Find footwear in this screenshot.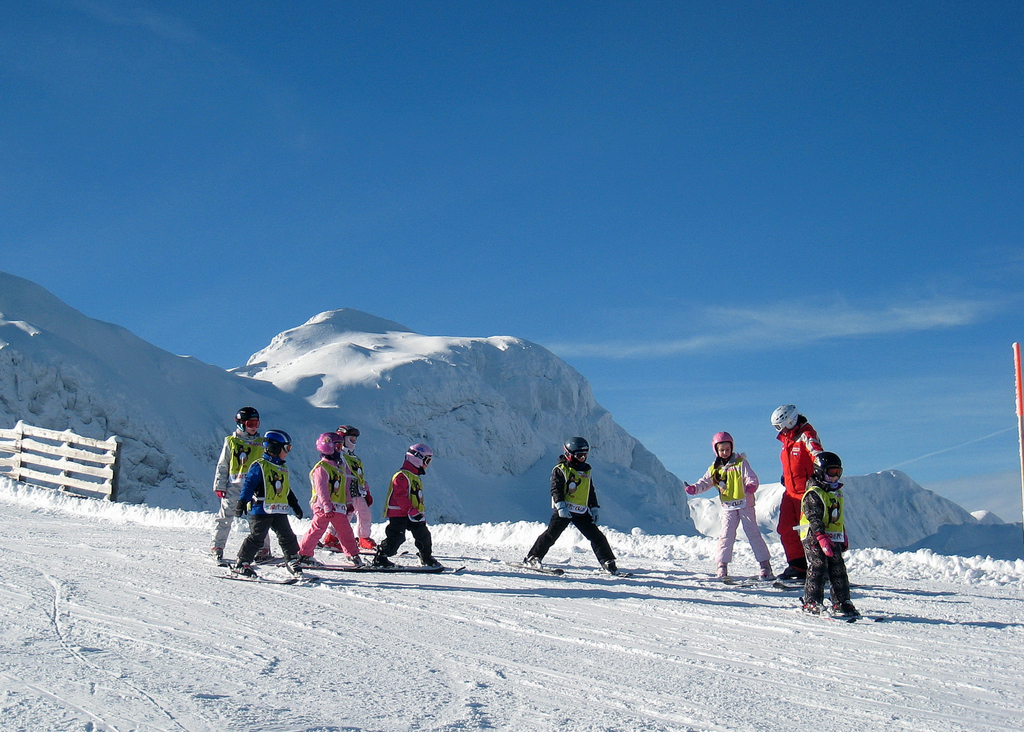
The bounding box for footwear is Rect(524, 555, 543, 569).
